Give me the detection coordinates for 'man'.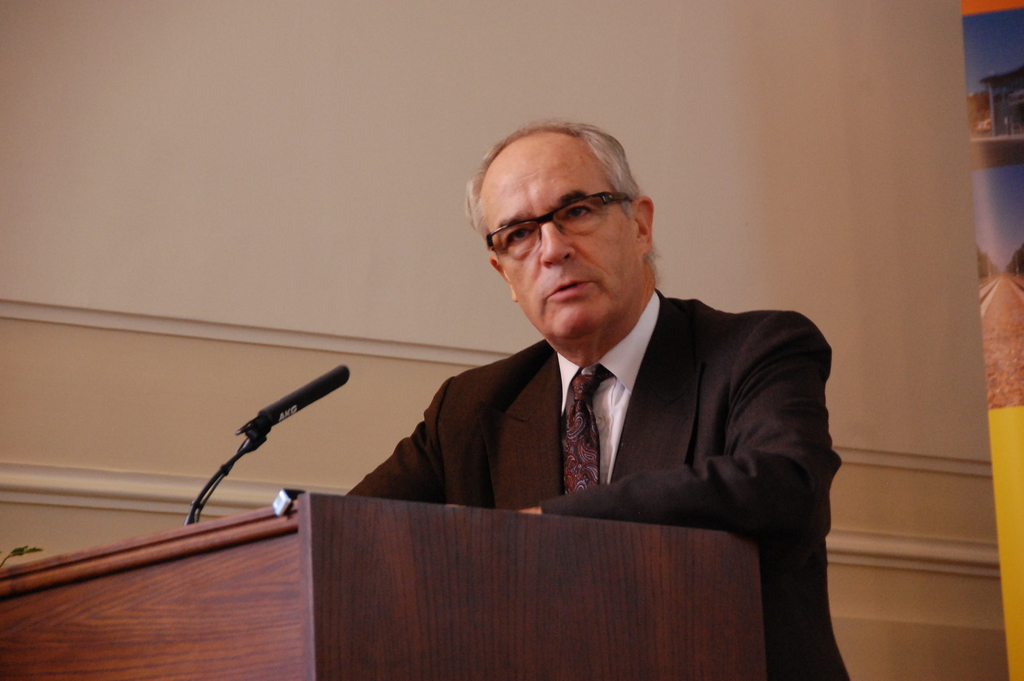
bbox=(316, 127, 843, 644).
